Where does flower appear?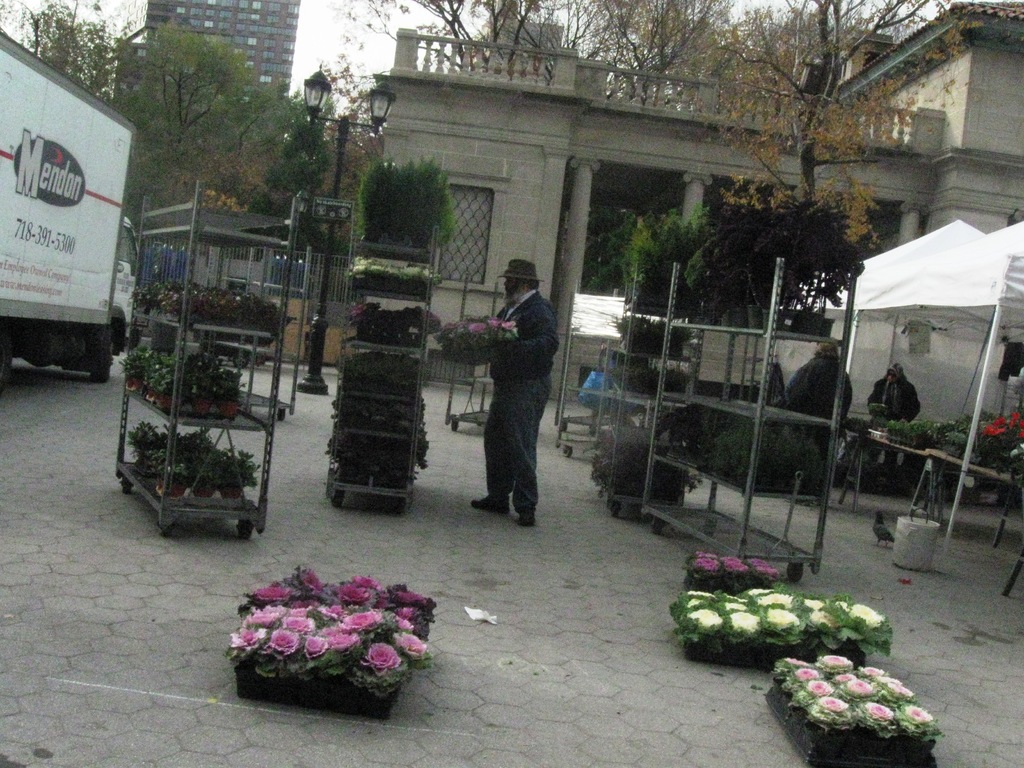
Appears at (x1=361, y1=637, x2=406, y2=669).
